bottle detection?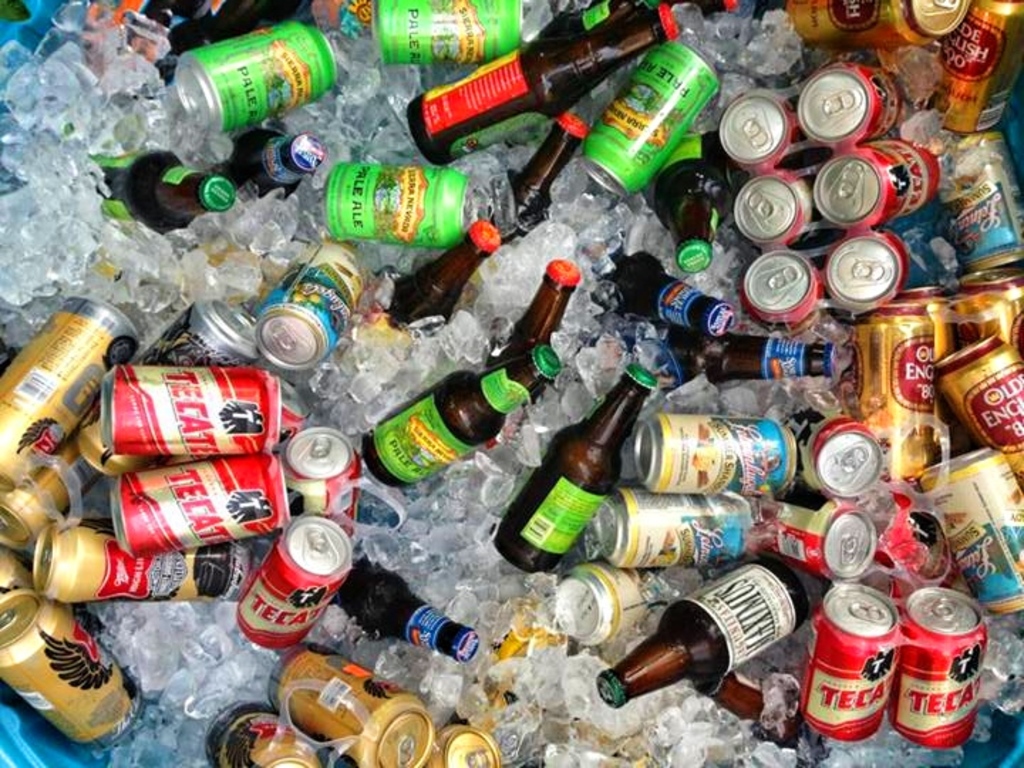
(353,343,559,495)
